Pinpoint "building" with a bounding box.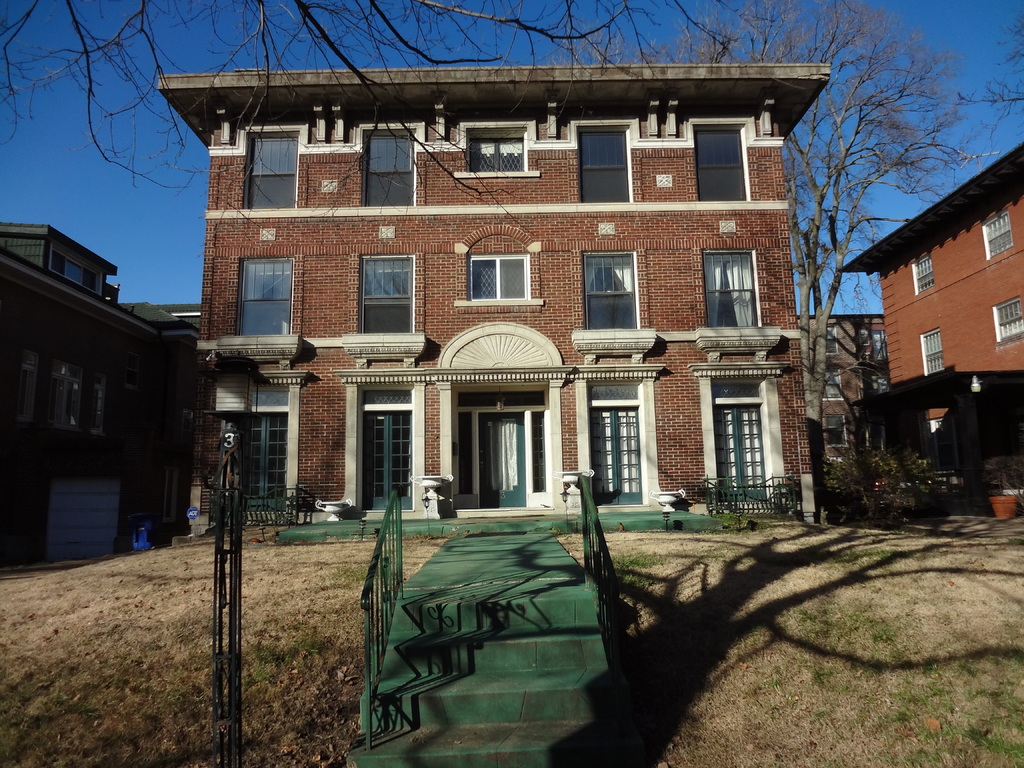
bbox=(793, 310, 888, 511).
